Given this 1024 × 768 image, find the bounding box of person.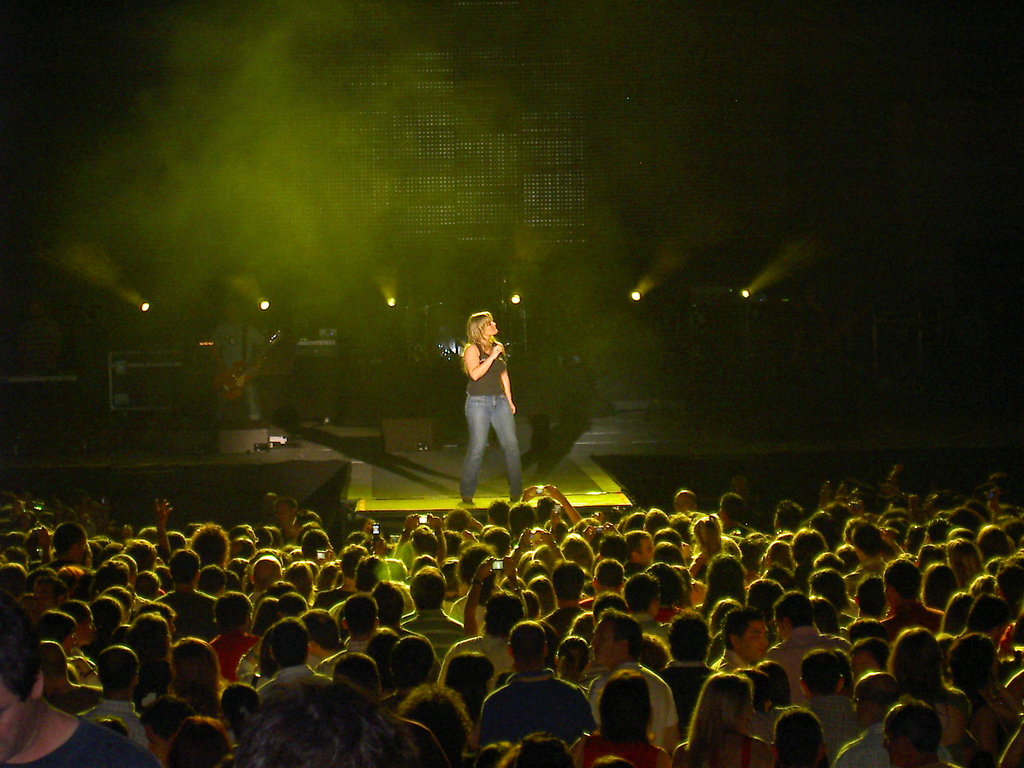
detection(445, 292, 529, 524).
